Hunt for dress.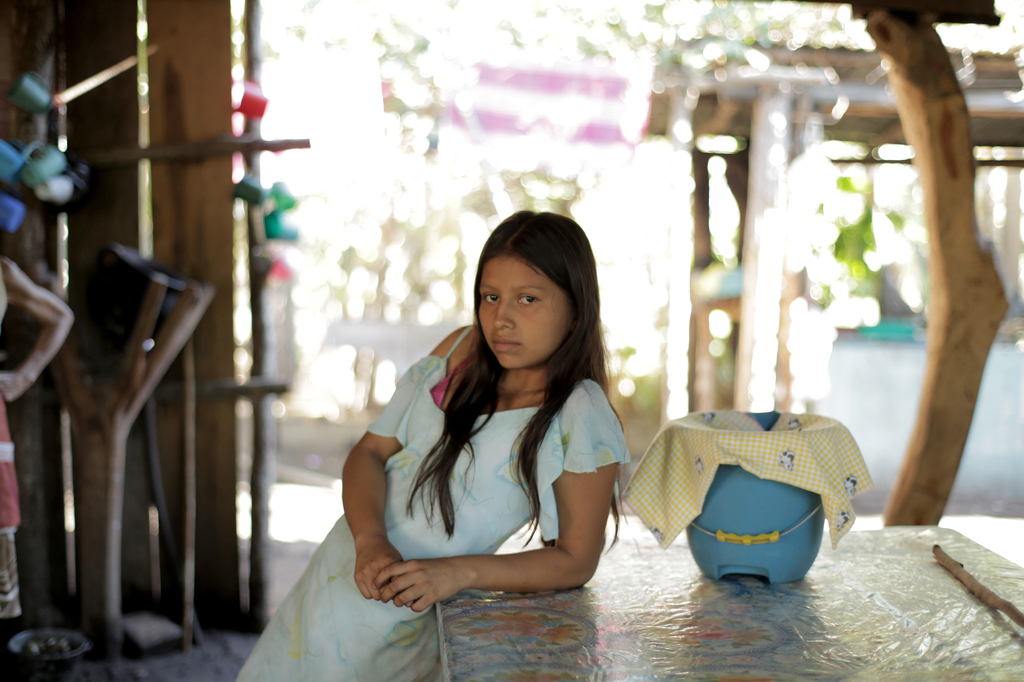
Hunted down at (230, 324, 630, 681).
